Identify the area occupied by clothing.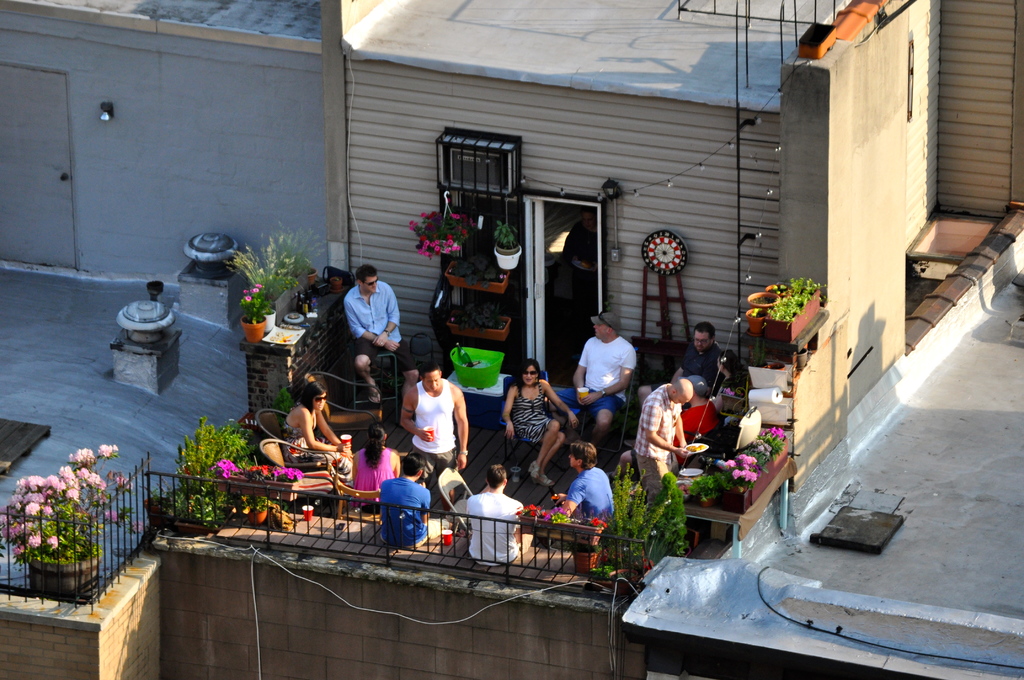
Area: x1=275, y1=405, x2=346, y2=477.
